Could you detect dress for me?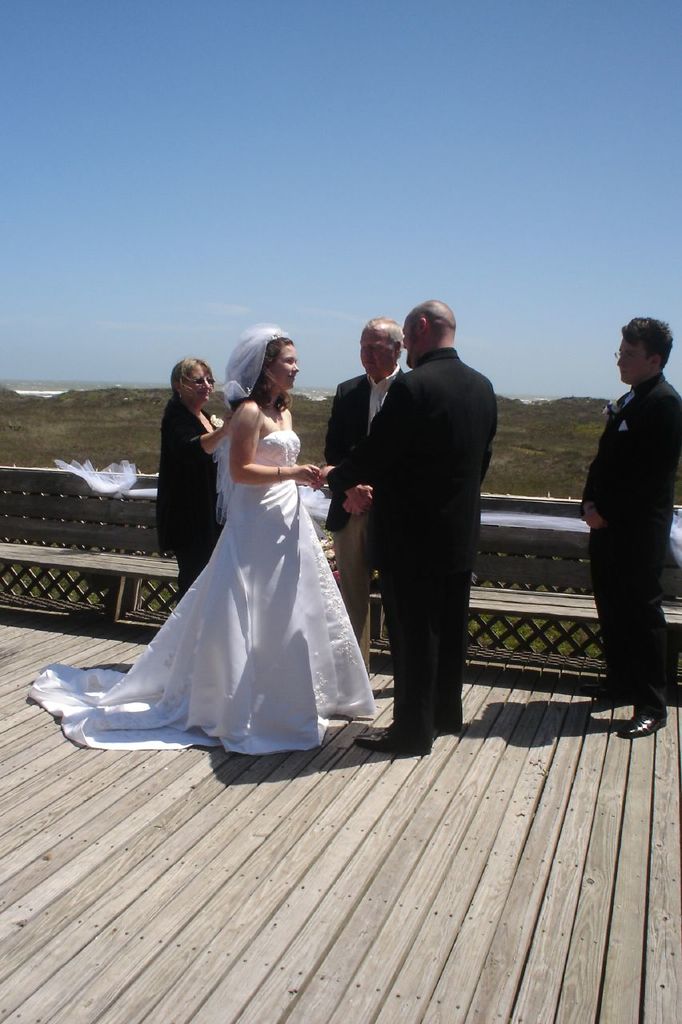
Detection result: <box>74,434,357,708</box>.
